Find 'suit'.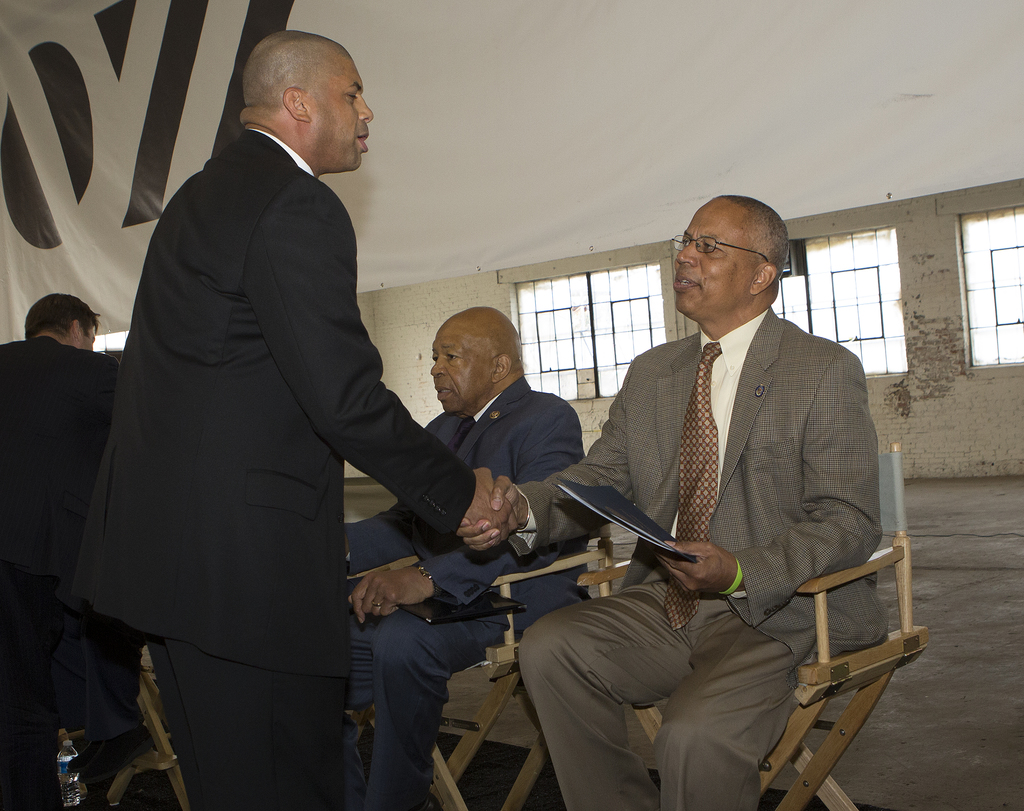
[72,129,477,809].
